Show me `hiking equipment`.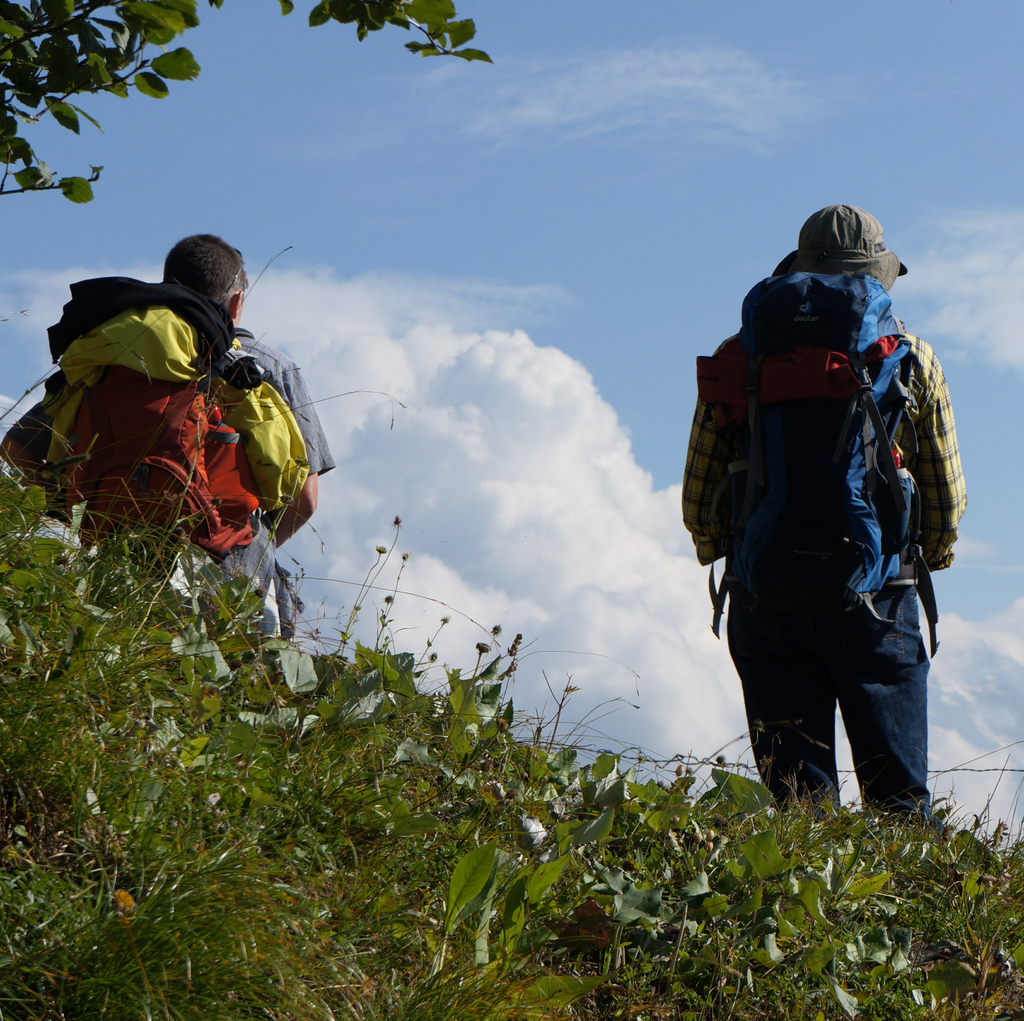
`hiking equipment` is here: rect(0, 265, 313, 559).
